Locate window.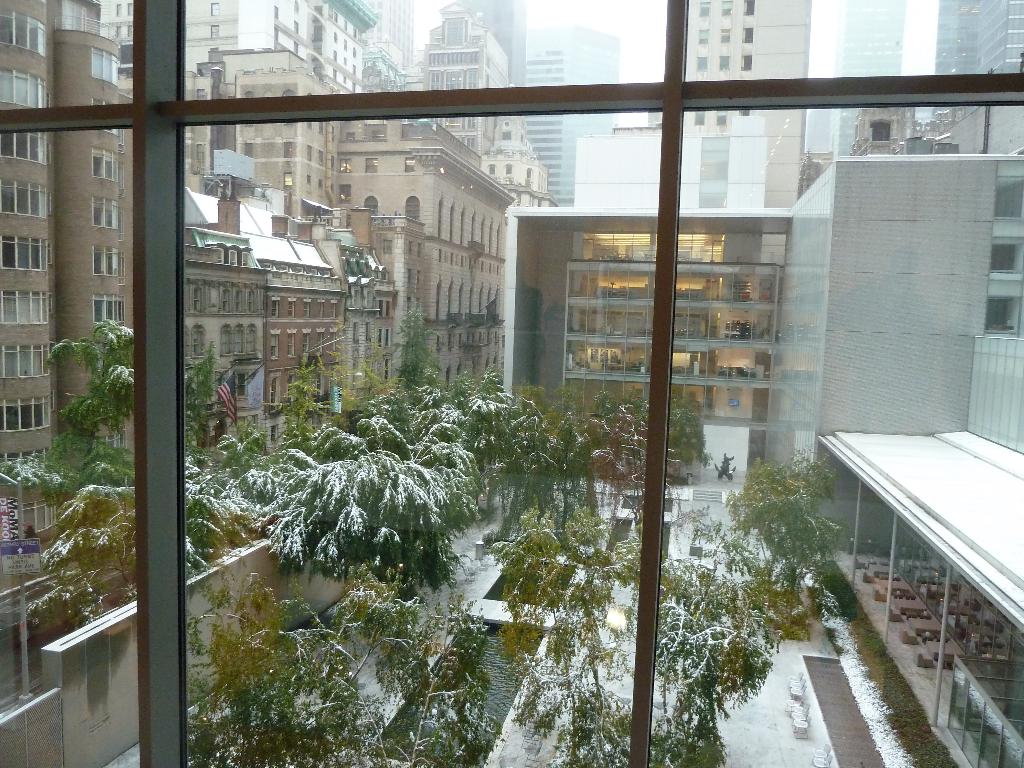
Bounding box: {"x1": 3, "y1": 338, "x2": 50, "y2": 374}.
